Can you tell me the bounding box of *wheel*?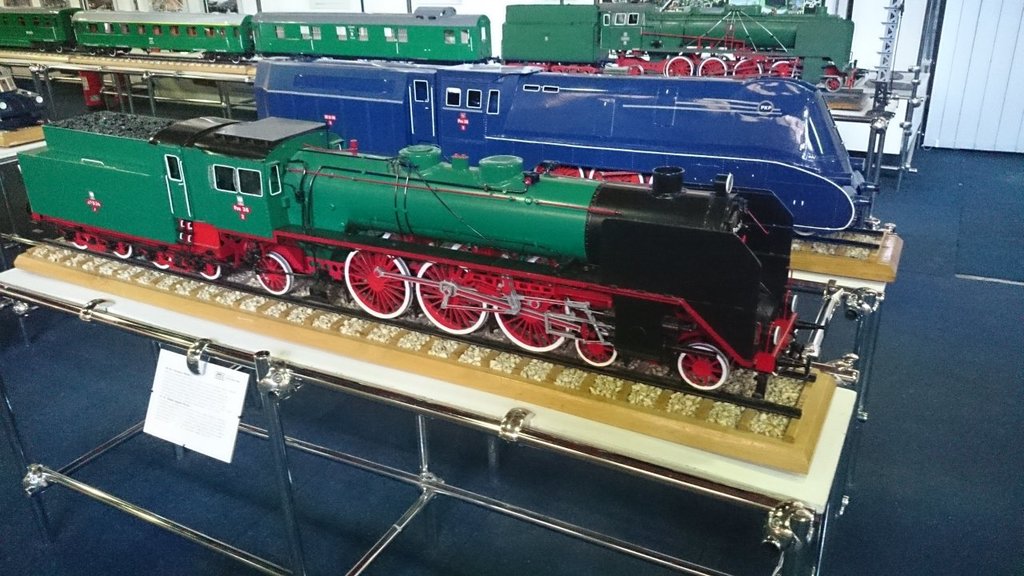
{"left": 107, "top": 48, "right": 115, "bottom": 58}.
